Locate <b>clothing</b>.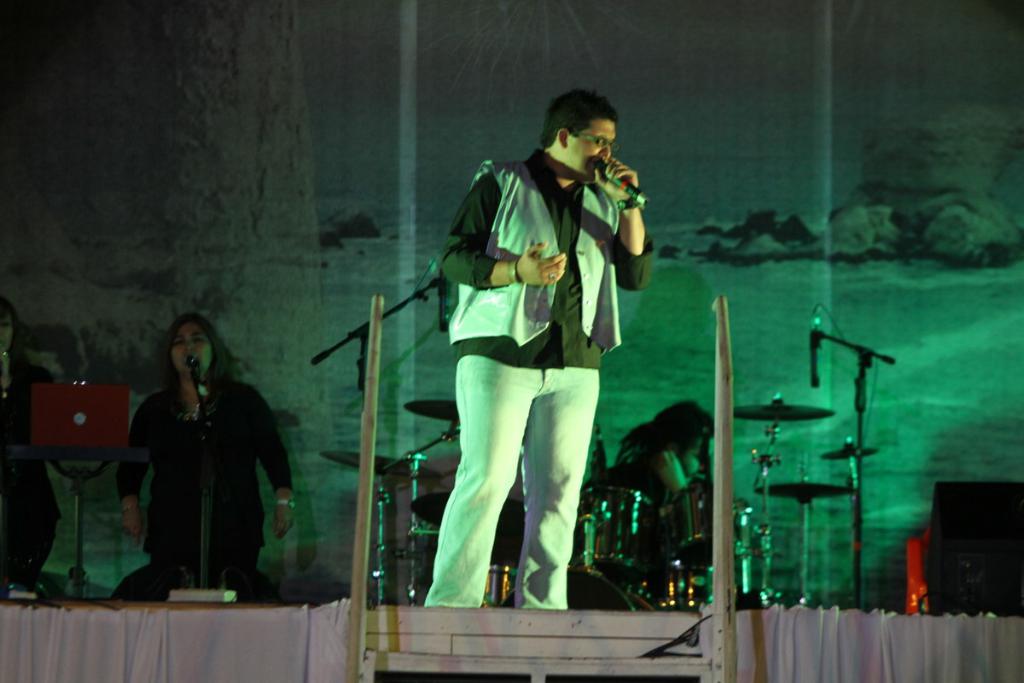
Bounding box: <bbox>414, 149, 649, 604</bbox>.
